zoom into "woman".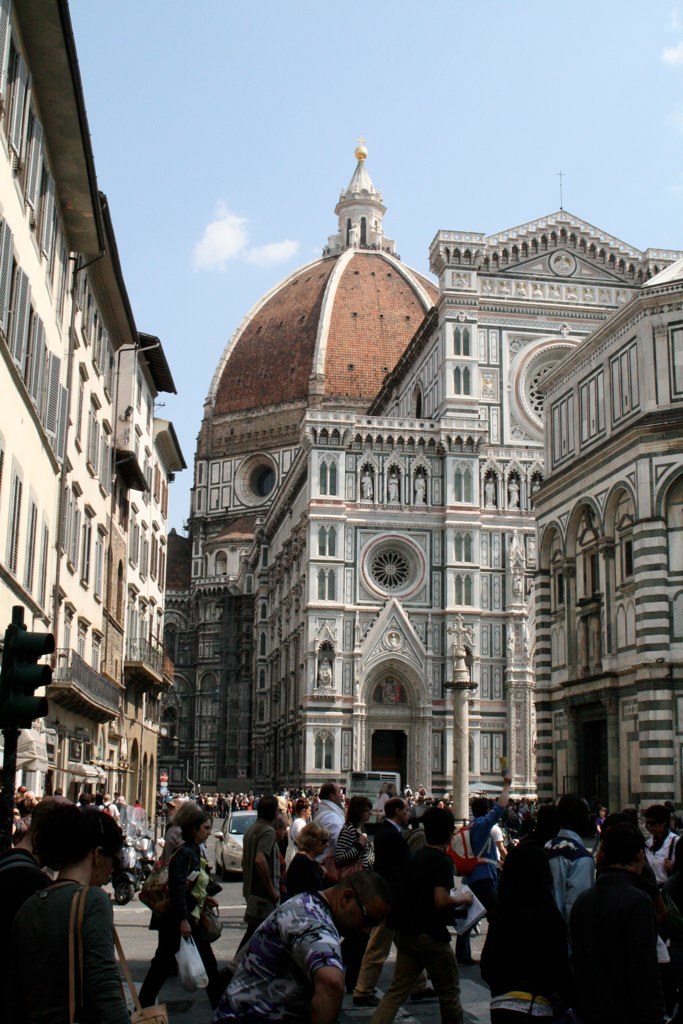
Zoom target: BBox(334, 793, 378, 996).
